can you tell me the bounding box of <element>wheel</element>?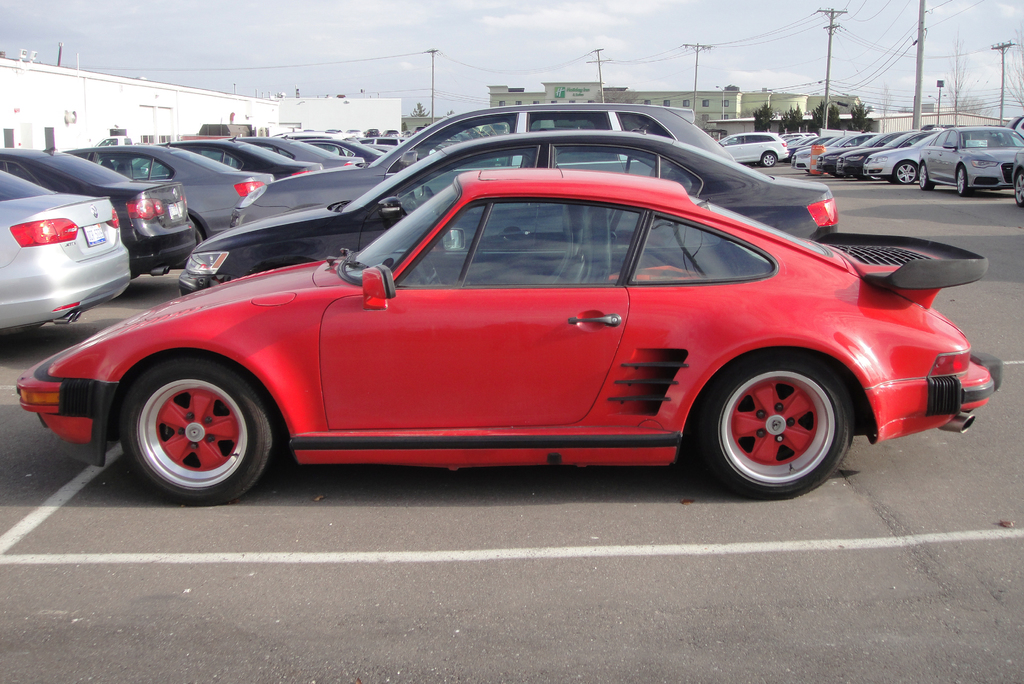
select_region(1014, 169, 1023, 205).
